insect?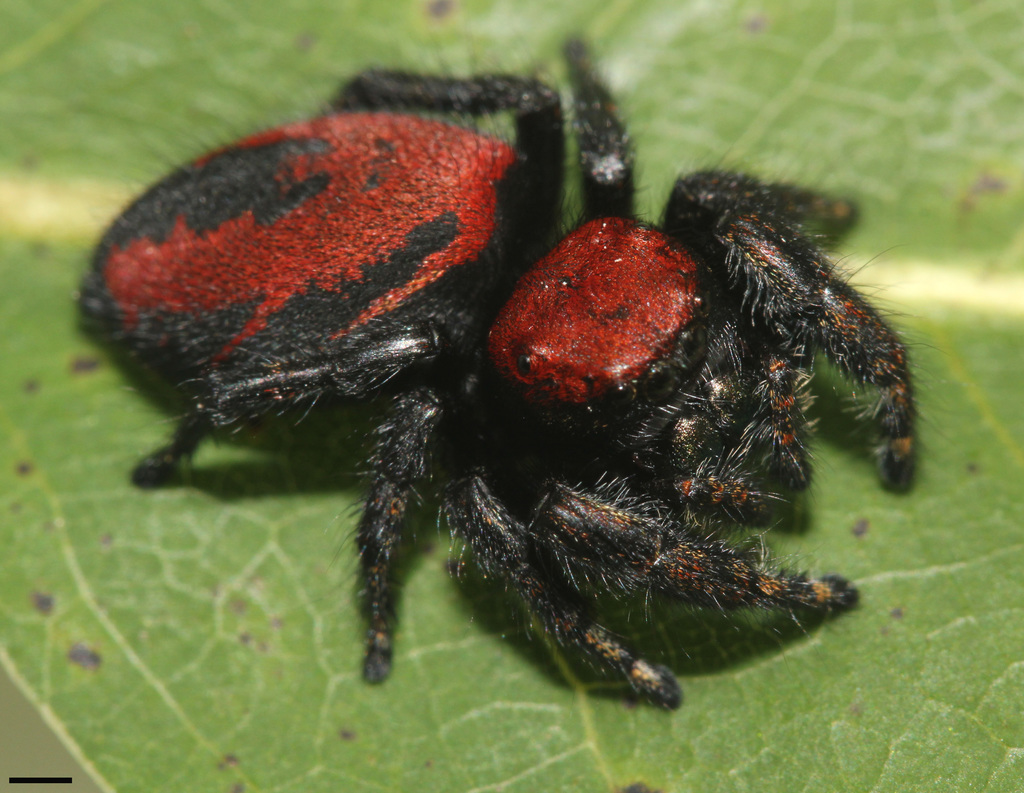
56/29/940/718
